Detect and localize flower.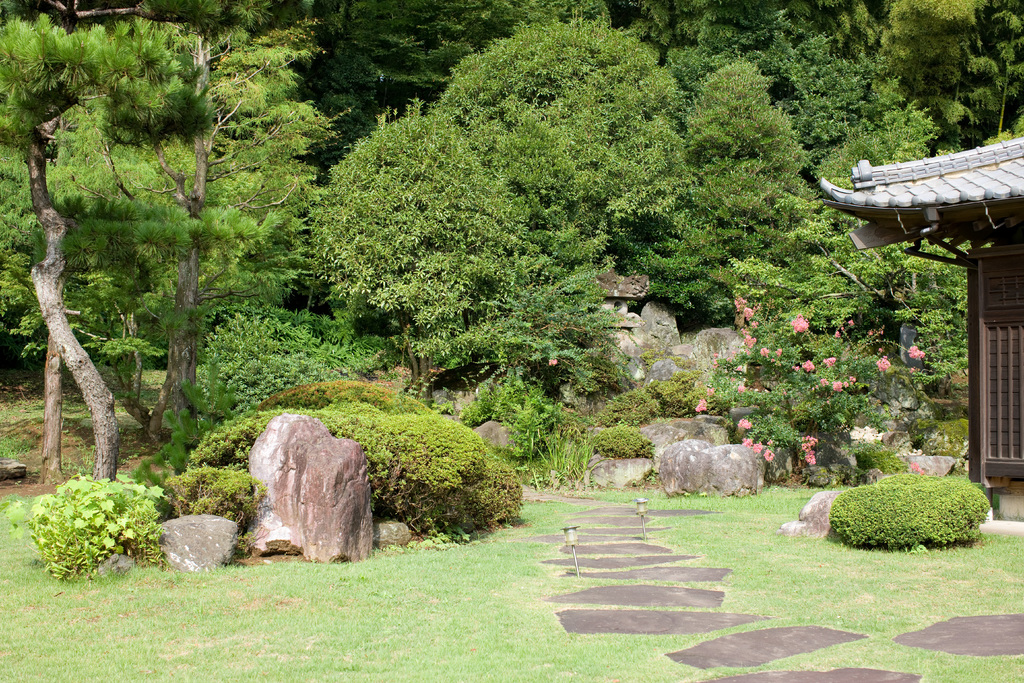
Localized at crop(774, 348, 781, 358).
